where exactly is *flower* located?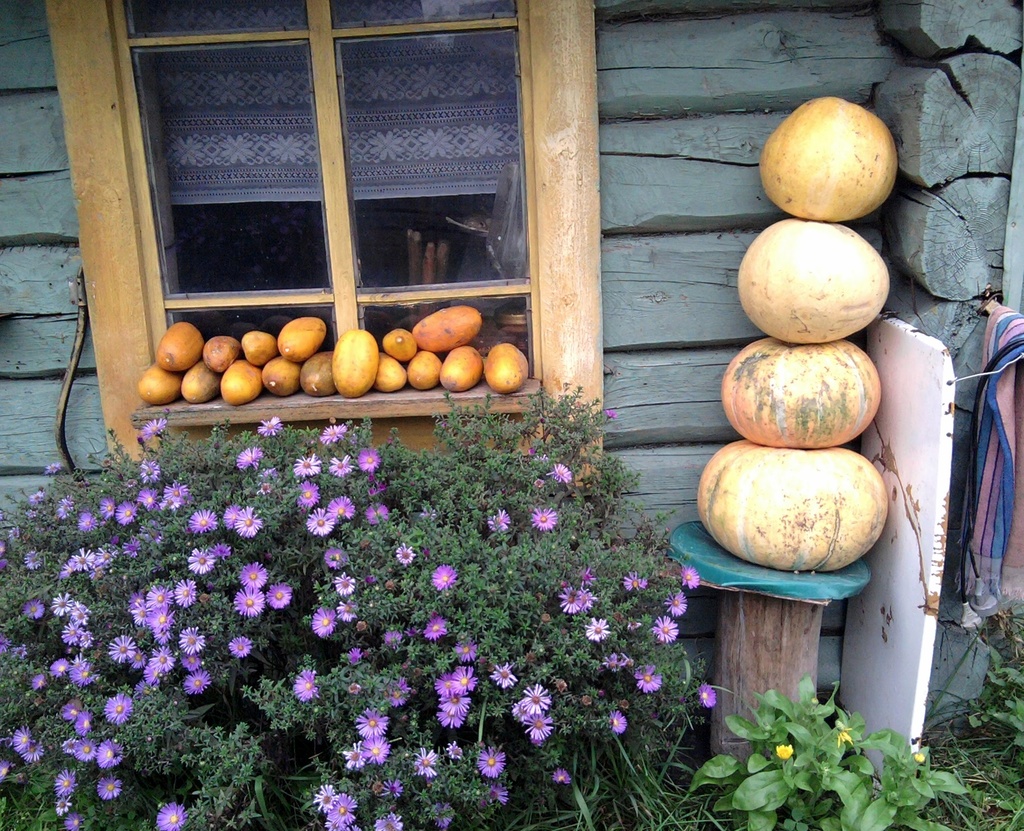
Its bounding box is left=372, top=811, right=404, bottom=830.
